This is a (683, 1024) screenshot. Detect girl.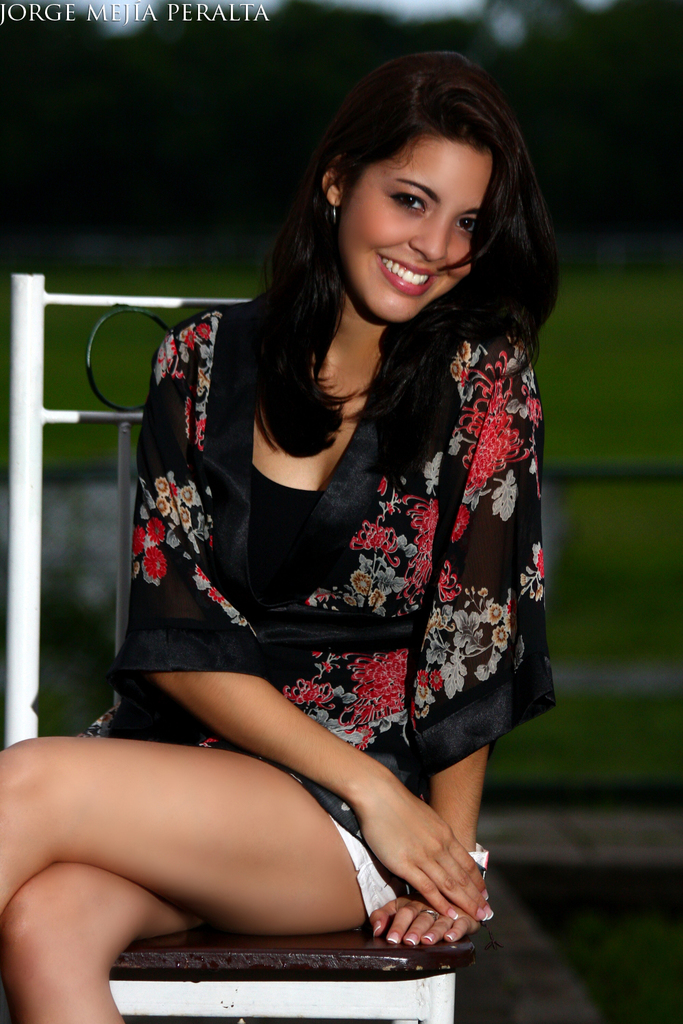
l=0, t=51, r=567, b=1023.
